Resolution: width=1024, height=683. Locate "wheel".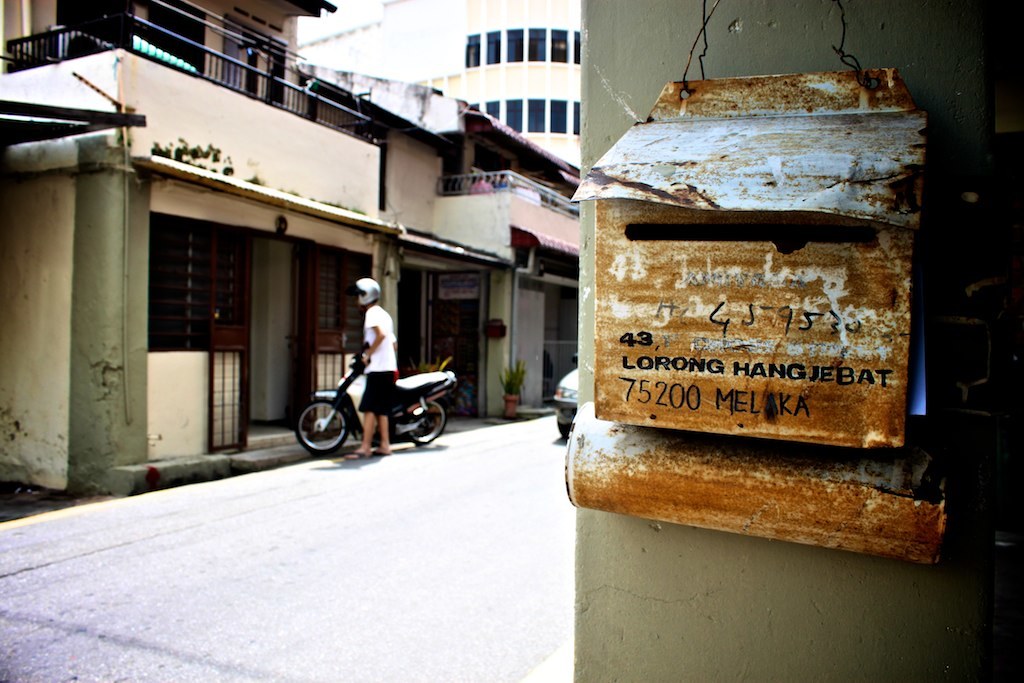
Rect(294, 389, 350, 465).
